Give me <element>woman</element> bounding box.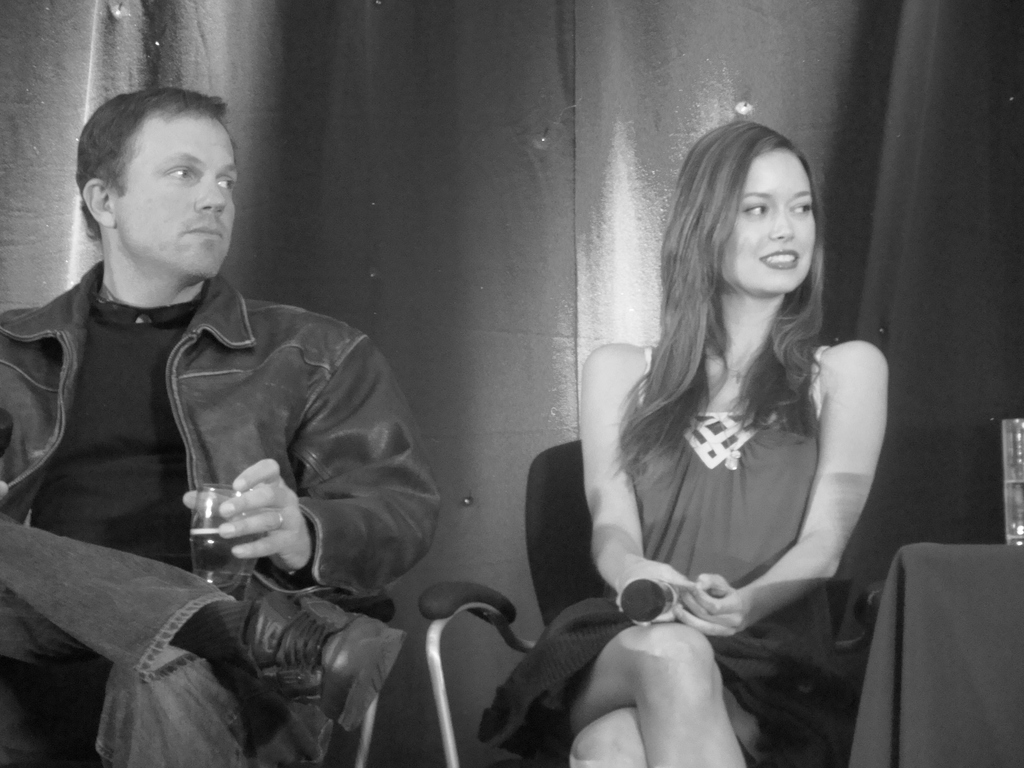
box=[481, 115, 892, 767].
